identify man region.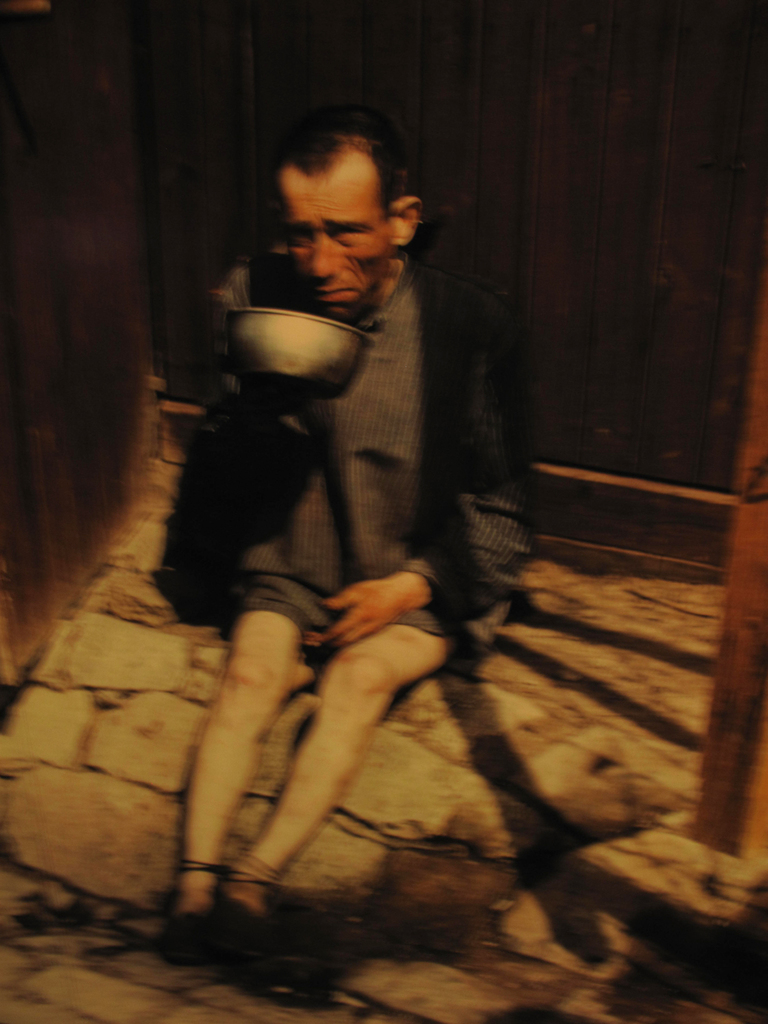
Region: (left=180, top=108, right=537, bottom=964).
